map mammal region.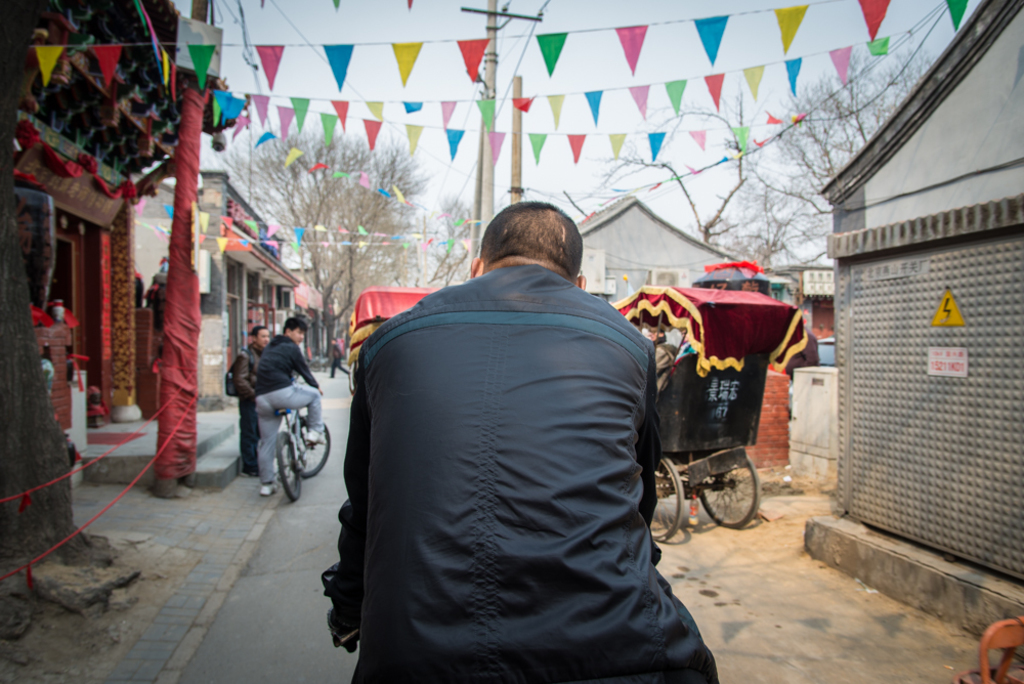
Mapped to crop(316, 195, 718, 683).
